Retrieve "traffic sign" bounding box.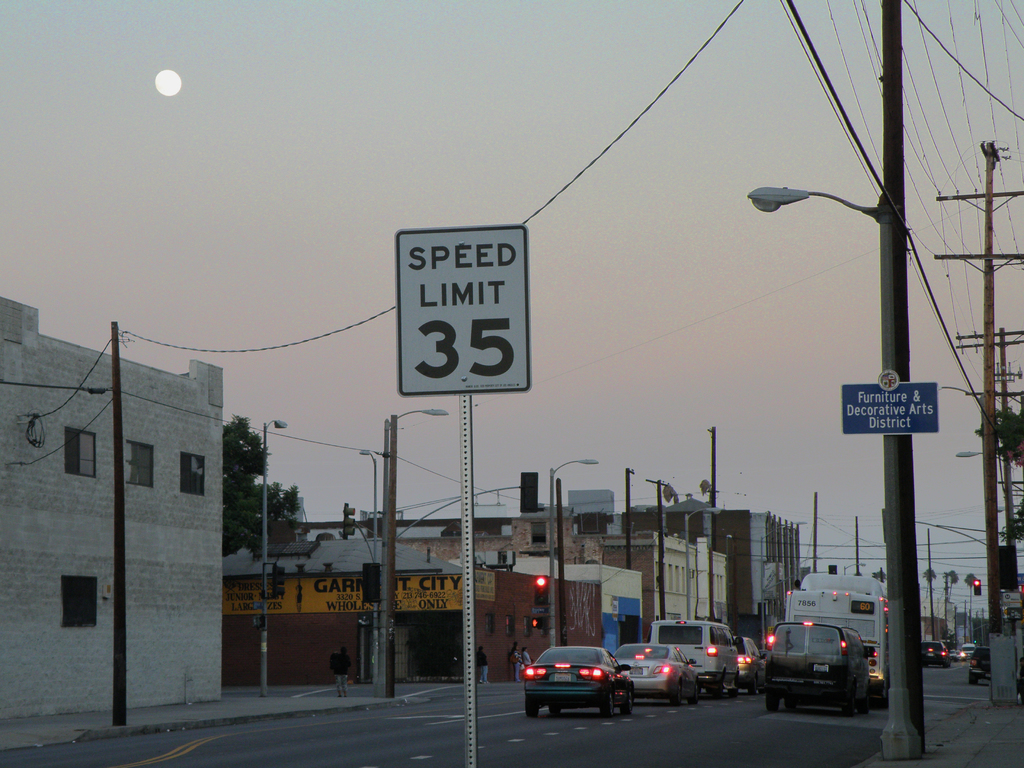
Bounding box: left=840, top=383, right=965, bottom=435.
